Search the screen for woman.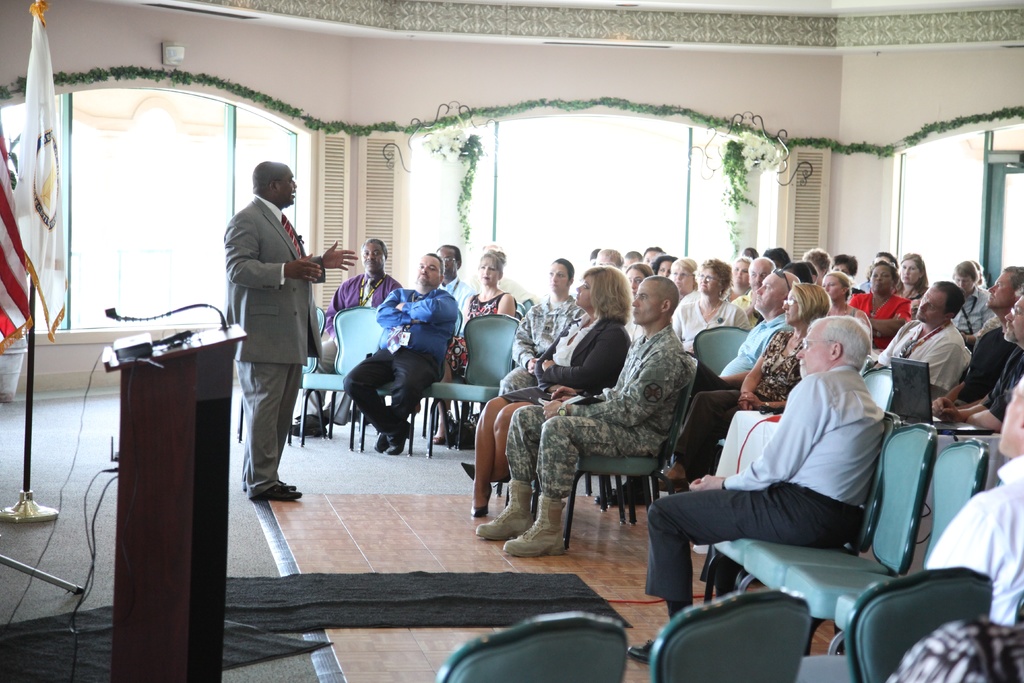
Found at region(710, 258, 756, 324).
